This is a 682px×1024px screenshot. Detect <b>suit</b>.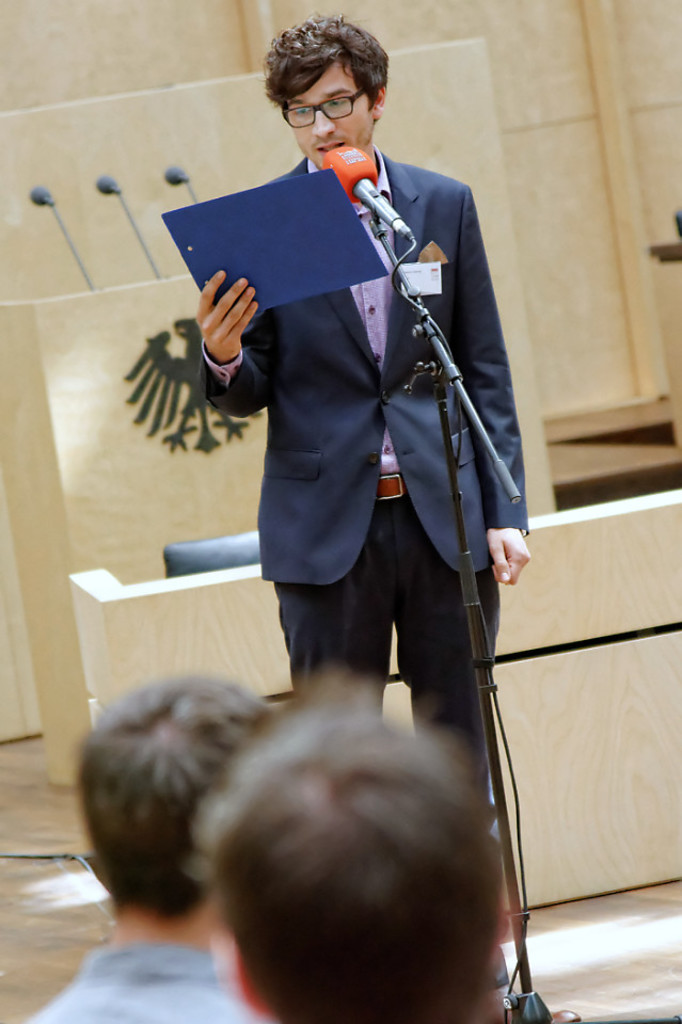
Rect(212, 75, 512, 785).
